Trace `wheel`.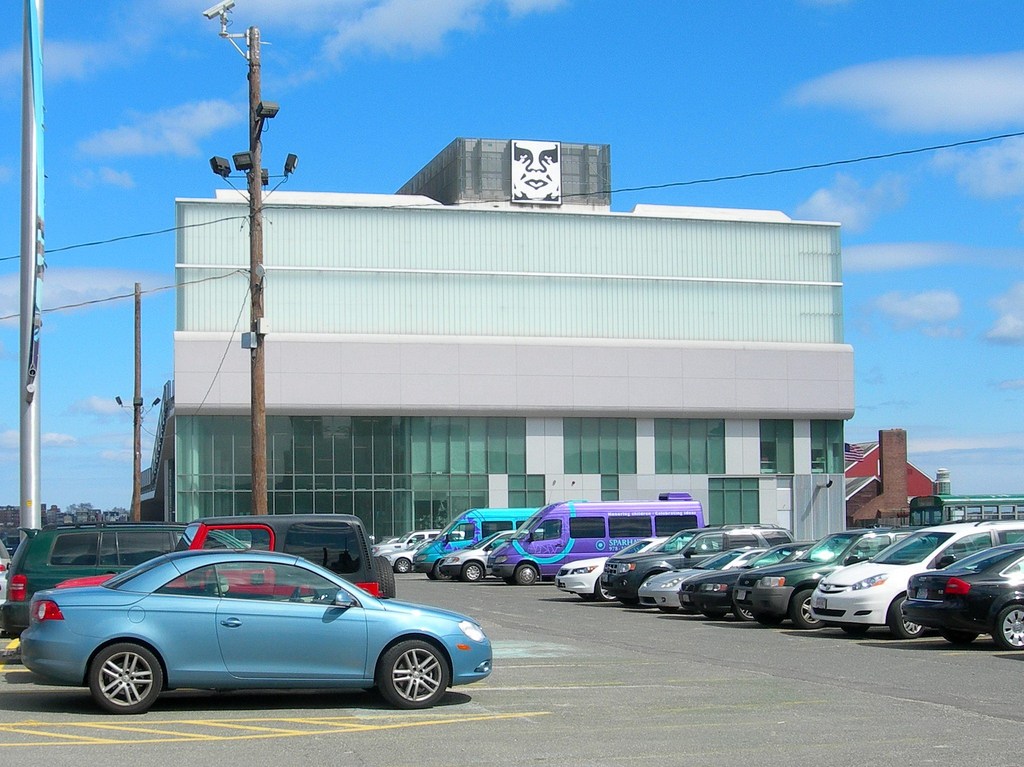
Traced to left=895, top=597, right=922, bottom=635.
